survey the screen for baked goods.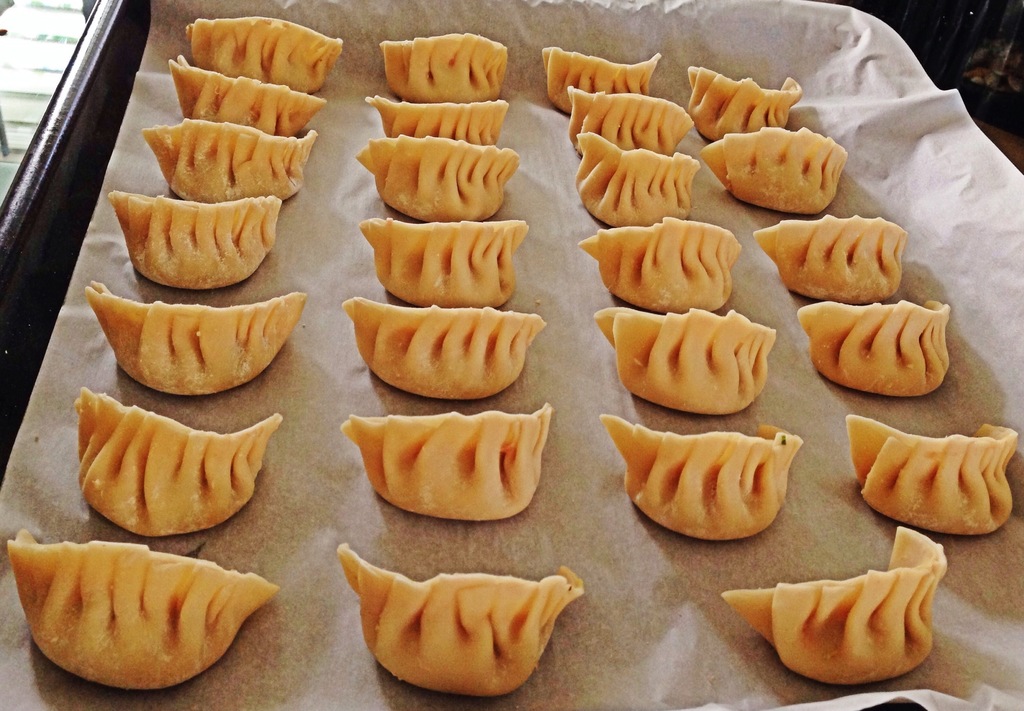
Survey found: bbox=[352, 135, 519, 225].
